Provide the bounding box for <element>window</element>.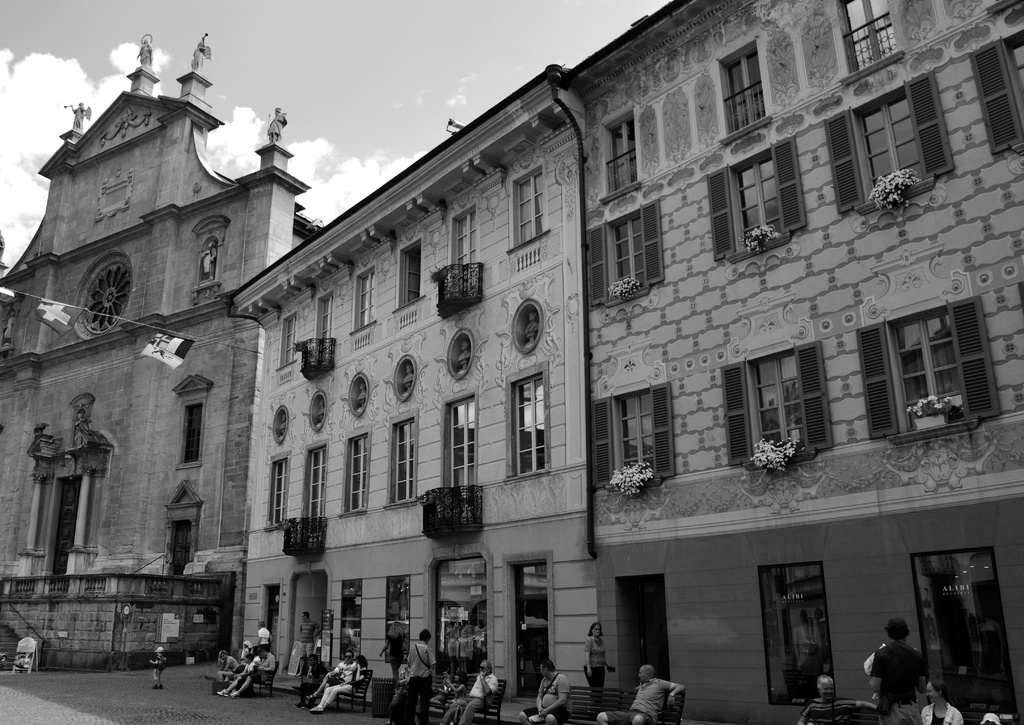
607/384/670/488.
